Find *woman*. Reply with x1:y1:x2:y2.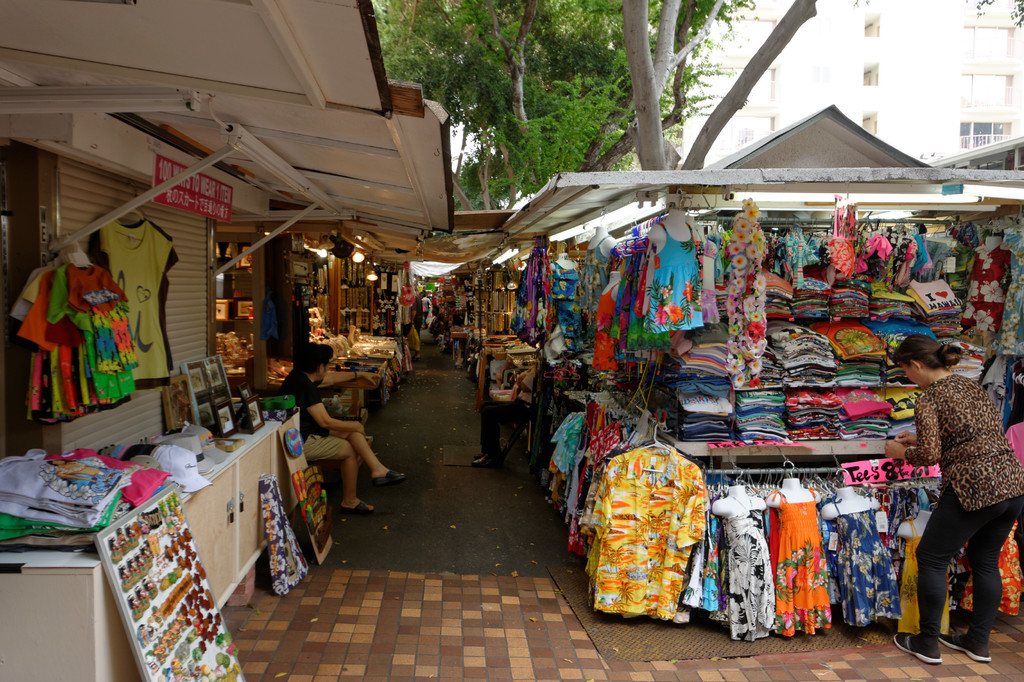
879:332:1023:678.
